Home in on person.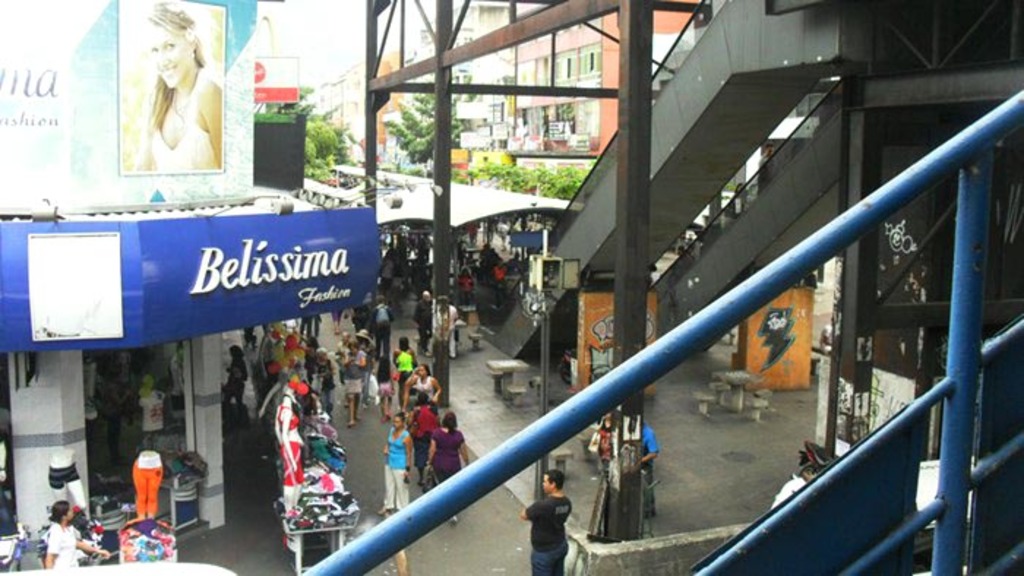
Homed in at region(140, 0, 222, 174).
